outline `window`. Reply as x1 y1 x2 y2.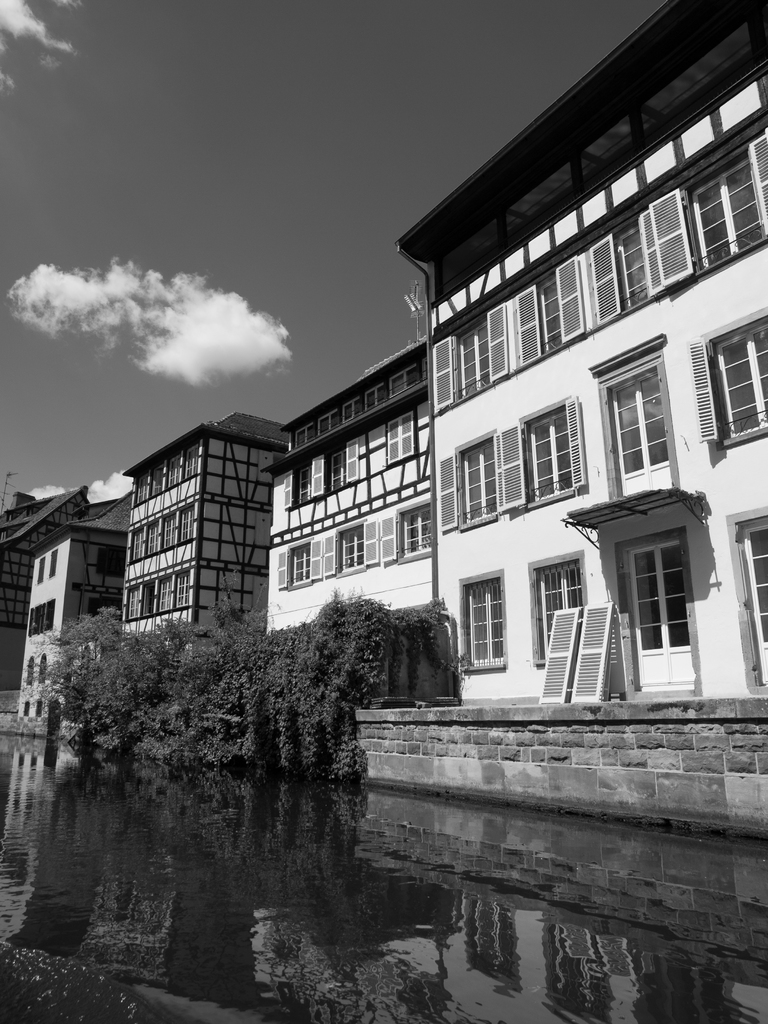
690 163 767 268.
